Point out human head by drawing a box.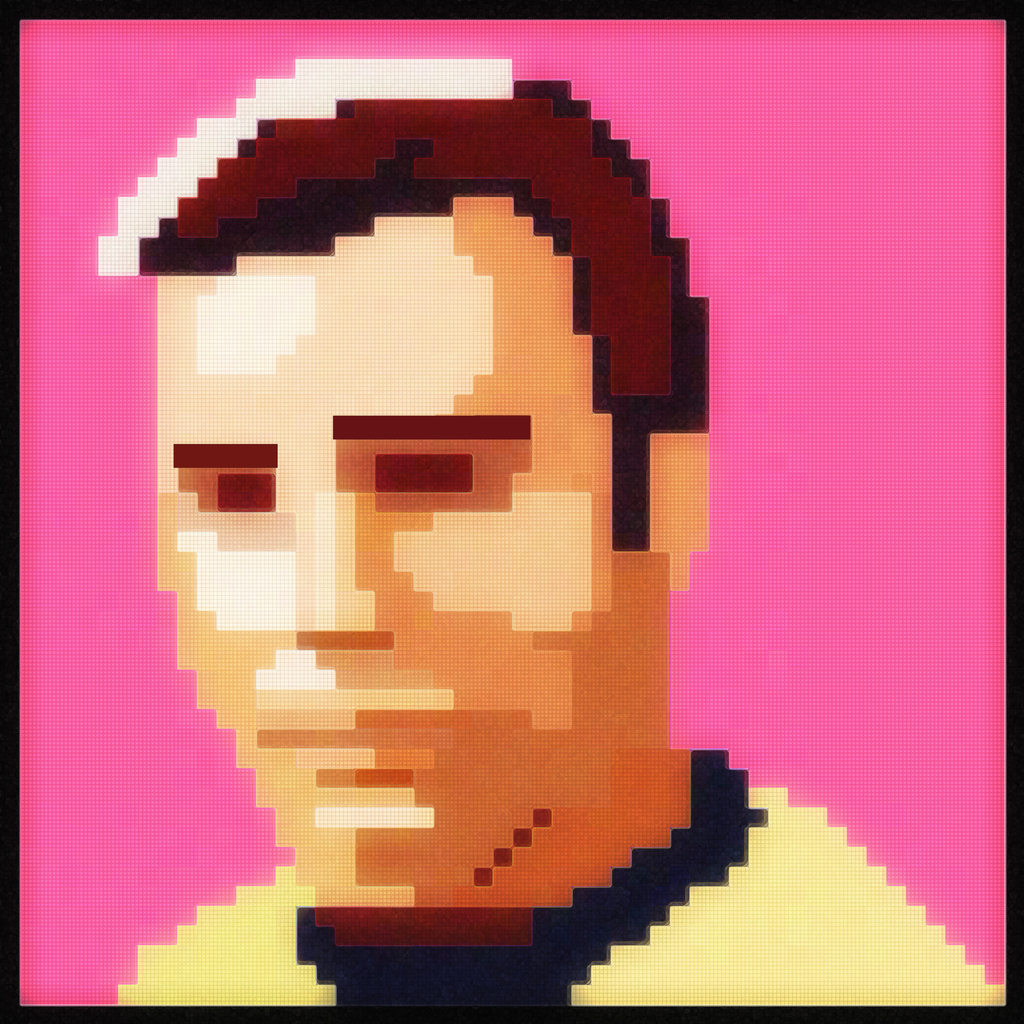
locate(97, 45, 728, 918).
